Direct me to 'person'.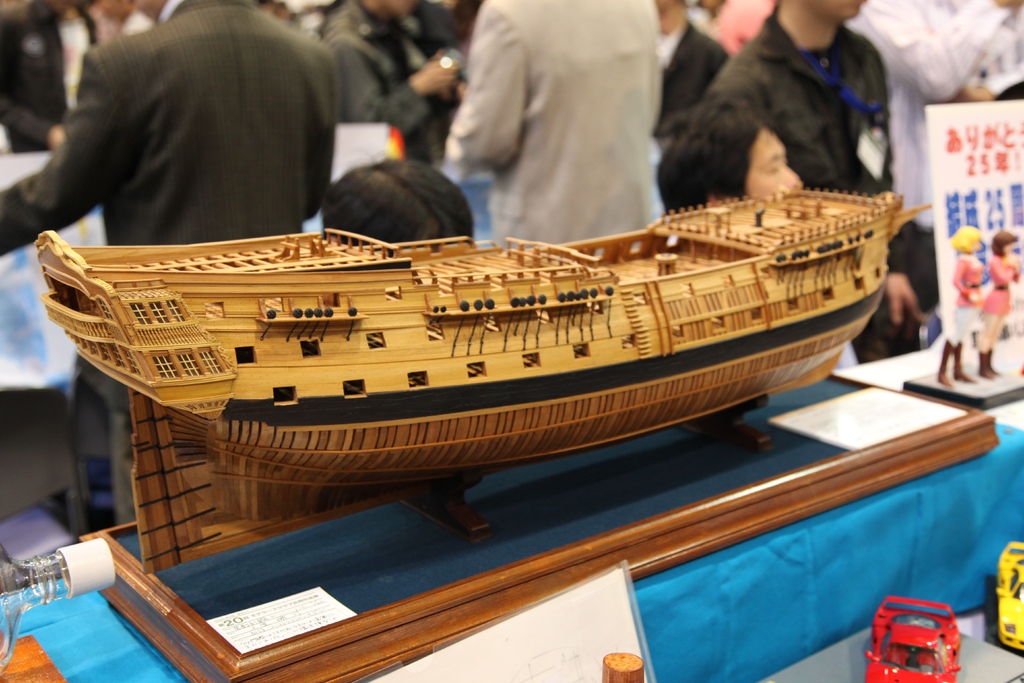
Direction: rect(979, 233, 1021, 375).
